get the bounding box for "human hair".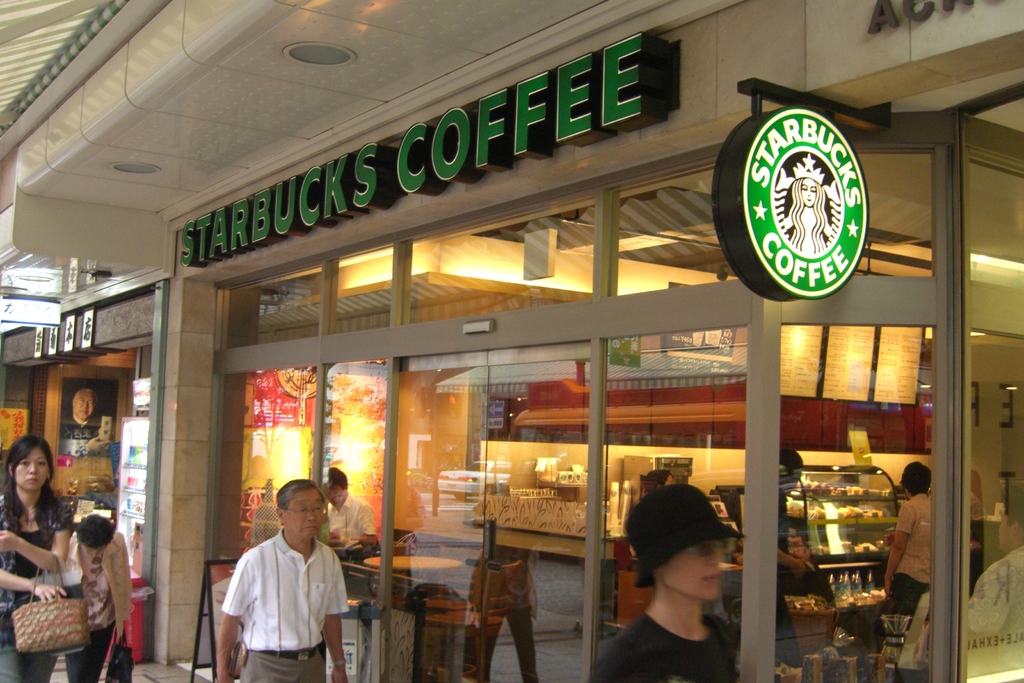
{"left": 643, "top": 469, "right": 672, "bottom": 495}.
